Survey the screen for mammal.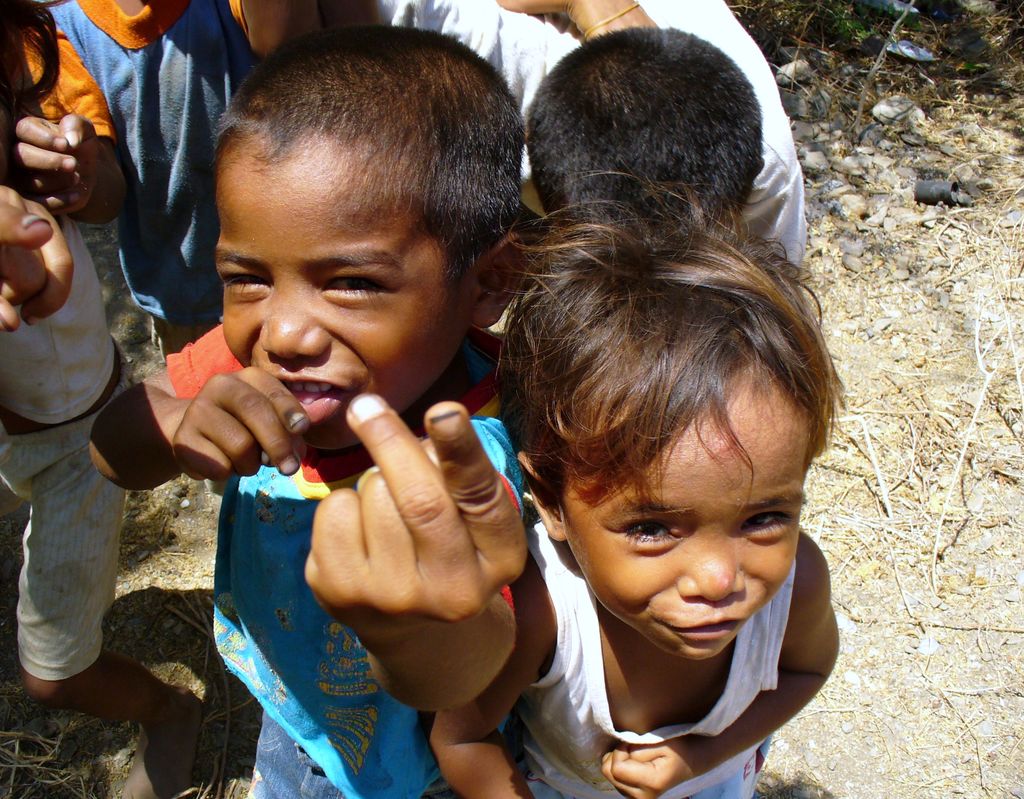
Survey found: region(94, 89, 609, 755).
